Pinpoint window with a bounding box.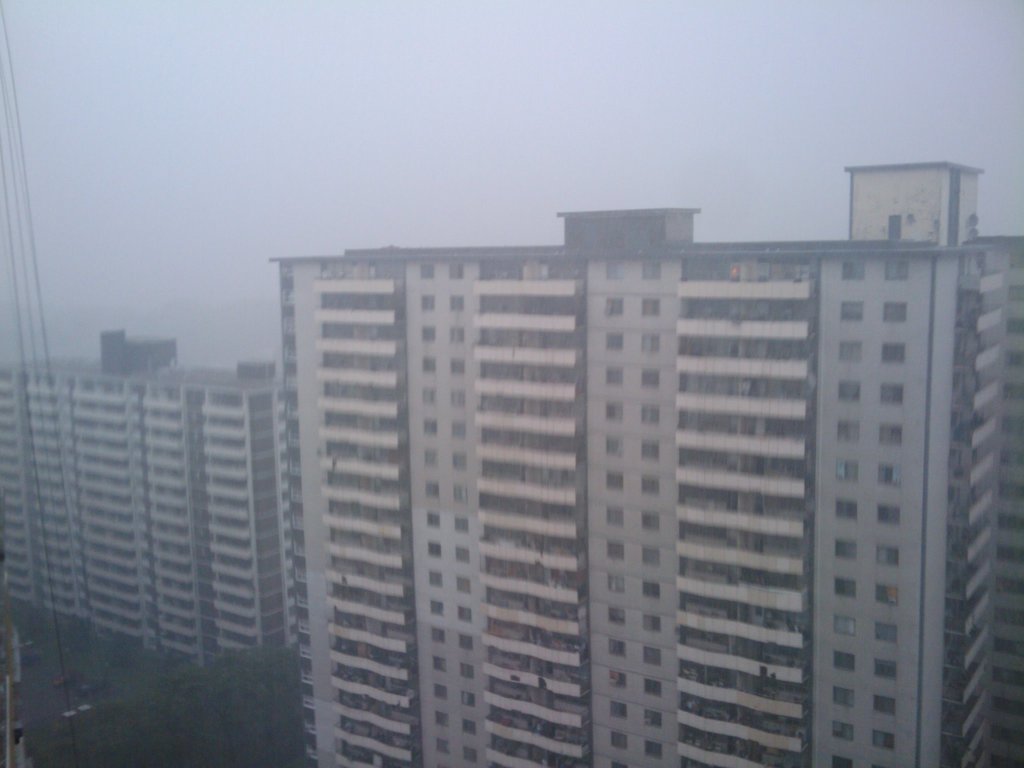
Rect(461, 719, 479, 739).
